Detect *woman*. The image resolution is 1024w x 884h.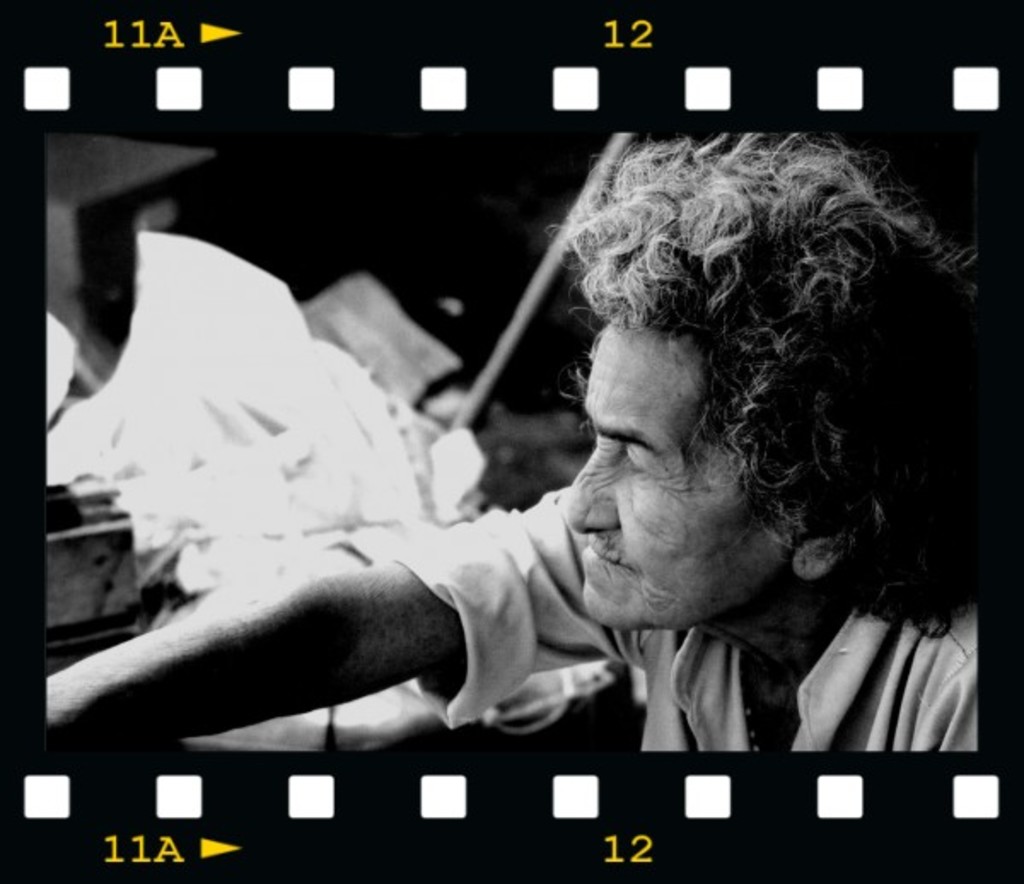
bbox(20, 131, 1002, 761).
